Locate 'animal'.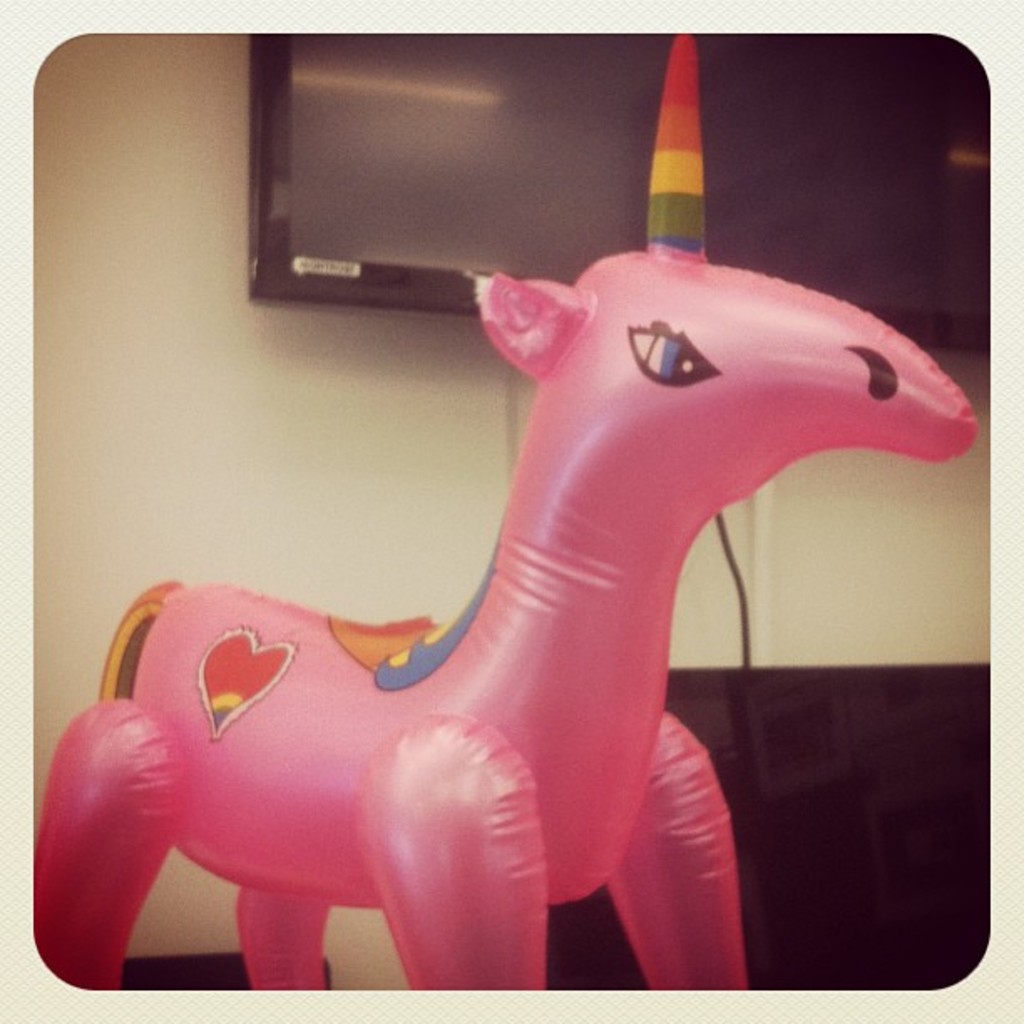
Bounding box: Rect(25, 266, 974, 989).
